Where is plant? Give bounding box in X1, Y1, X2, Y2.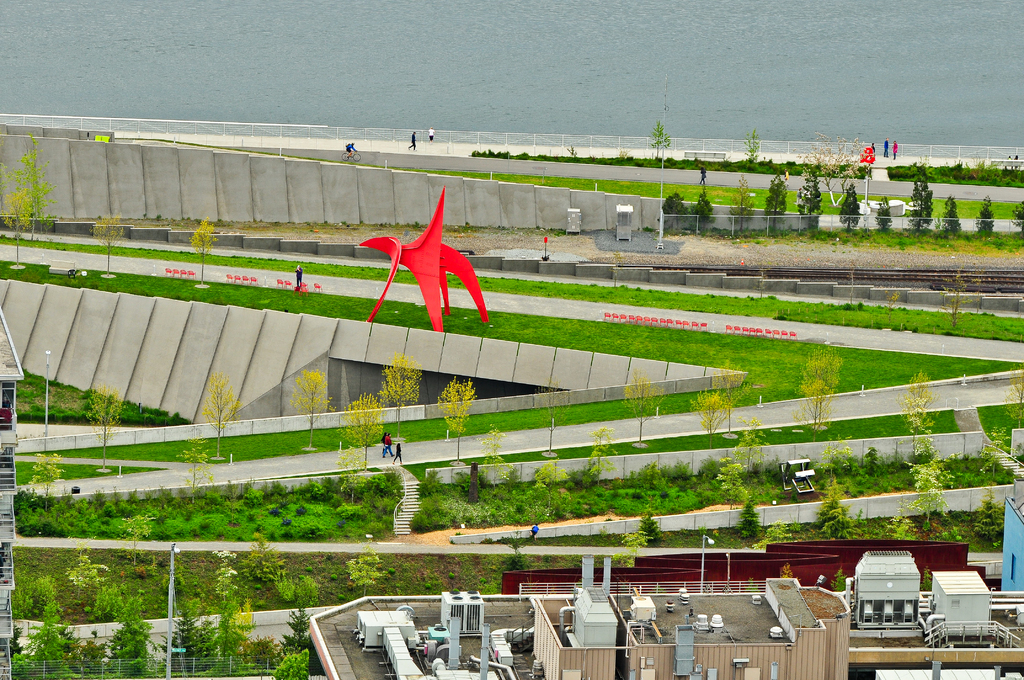
214, 546, 246, 663.
